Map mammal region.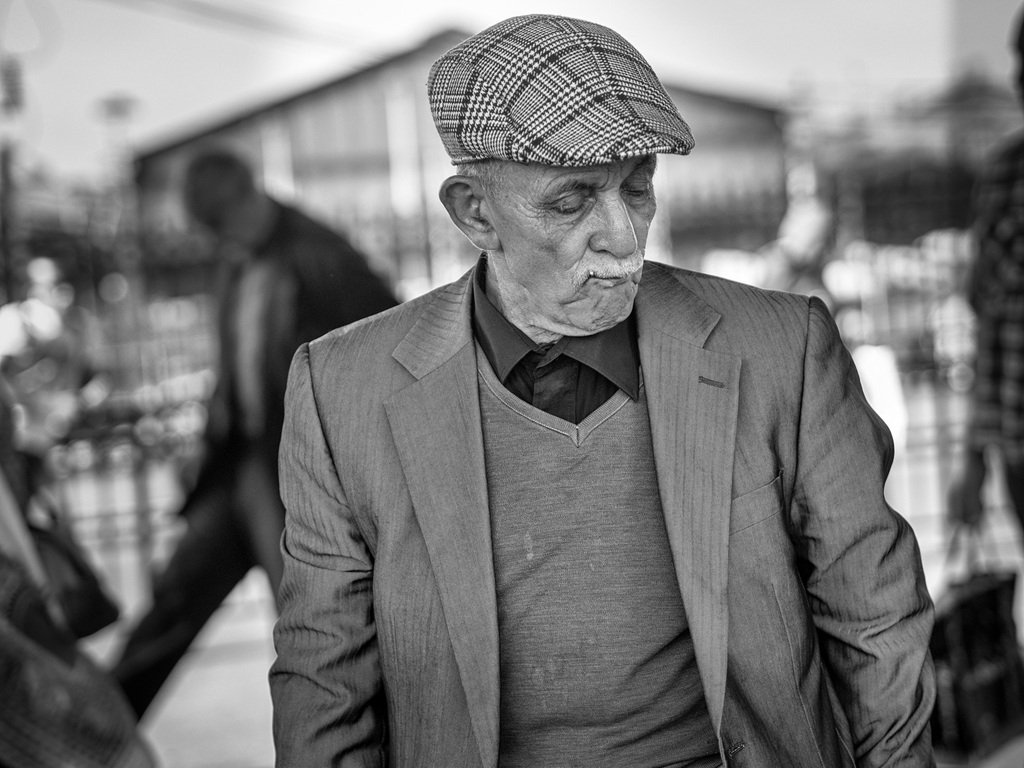
Mapped to [x1=113, y1=143, x2=408, y2=689].
